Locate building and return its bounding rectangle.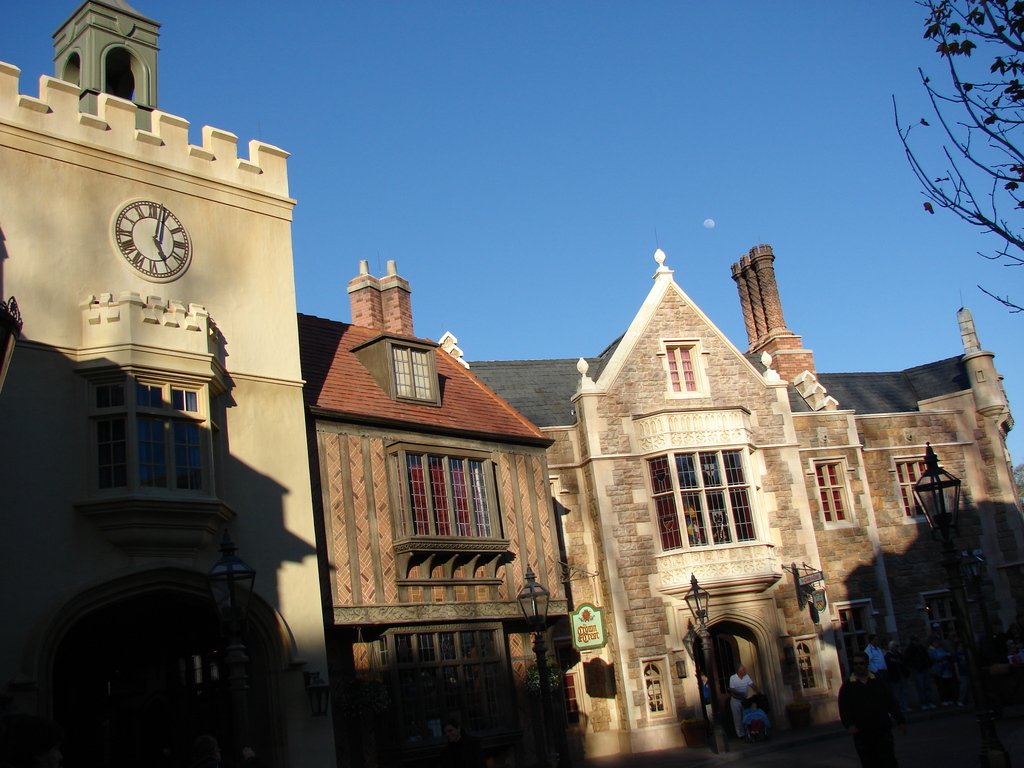
[x1=0, y1=0, x2=337, y2=767].
